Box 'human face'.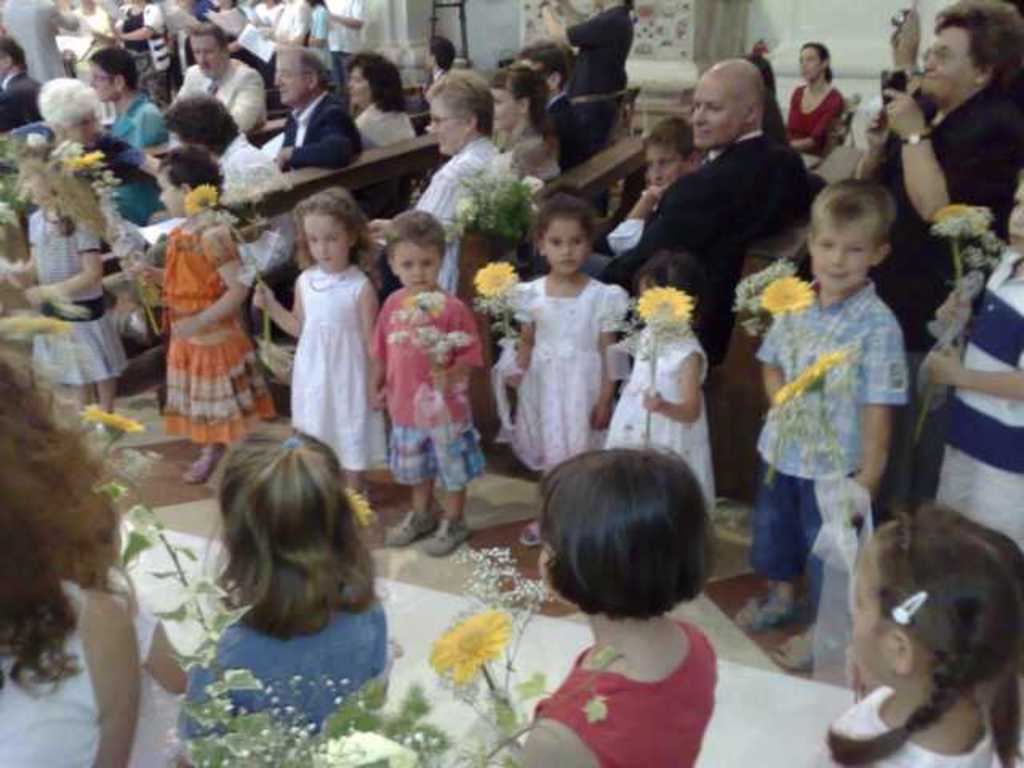
bbox=[395, 242, 443, 290].
